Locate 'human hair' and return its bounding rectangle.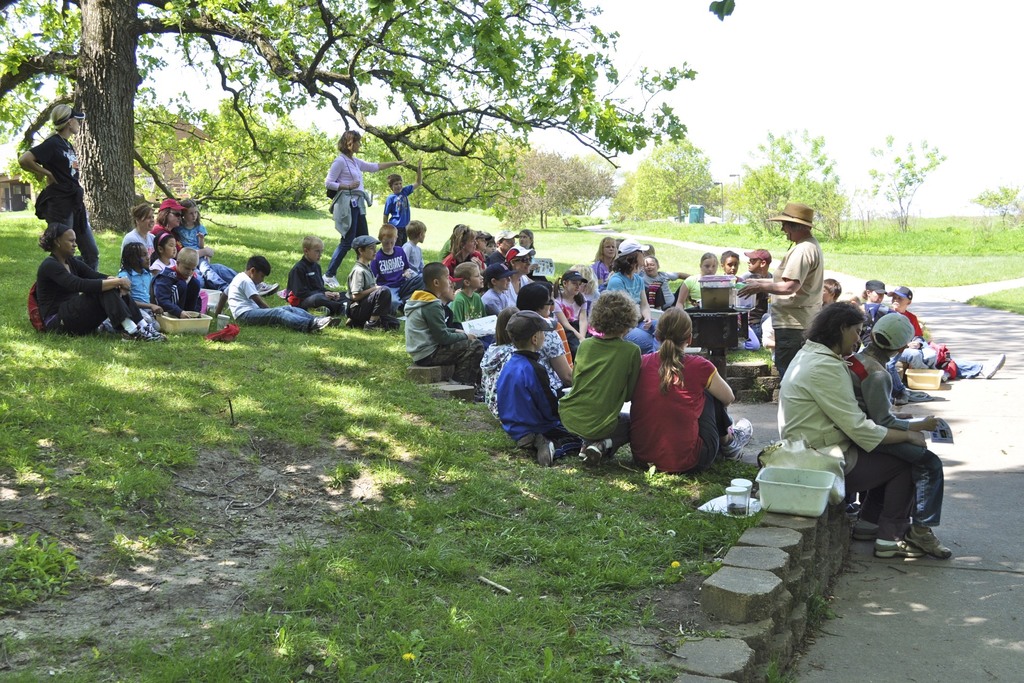
{"left": 584, "top": 288, "right": 640, "bottom": 331}.
